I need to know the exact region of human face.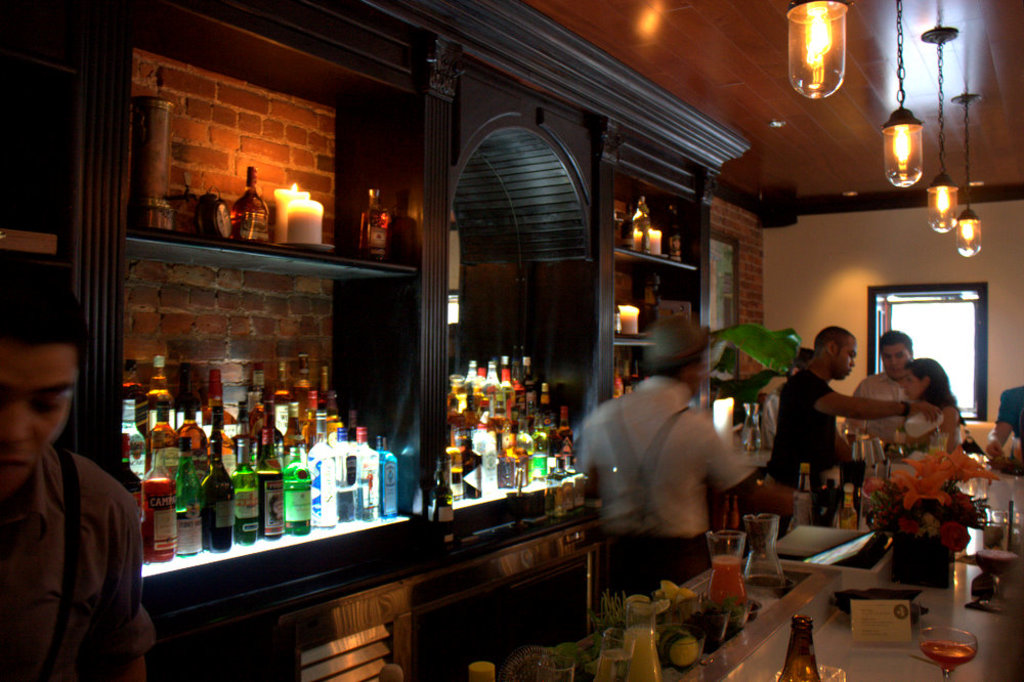
Region: 0 346 80 495.
